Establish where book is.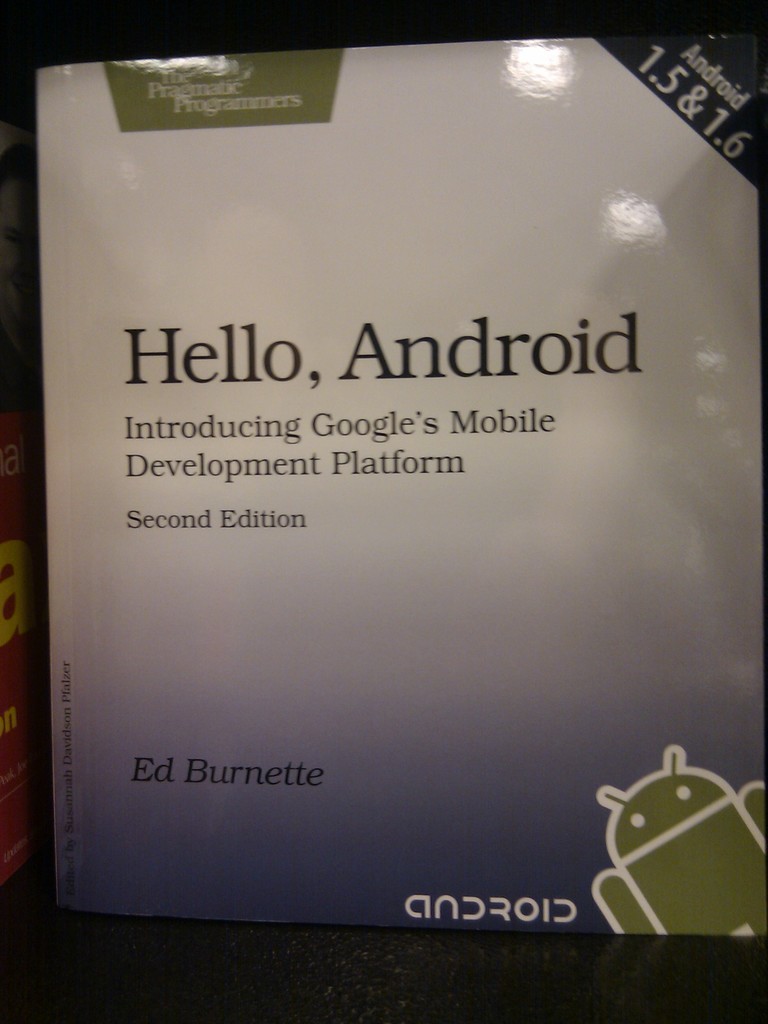
Established at (20, 22, 767, 943).
